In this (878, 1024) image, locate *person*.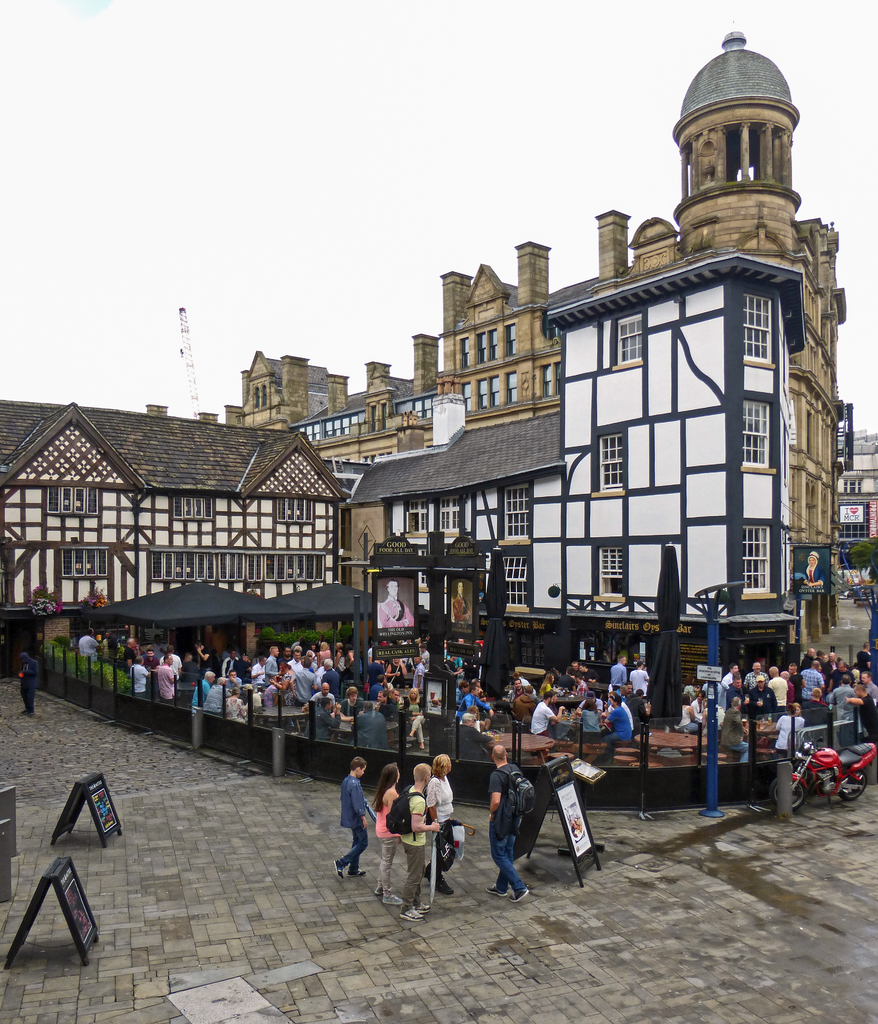
Bounding box: pyautogui.locateOnScreen(393, 765, 439, 920).
